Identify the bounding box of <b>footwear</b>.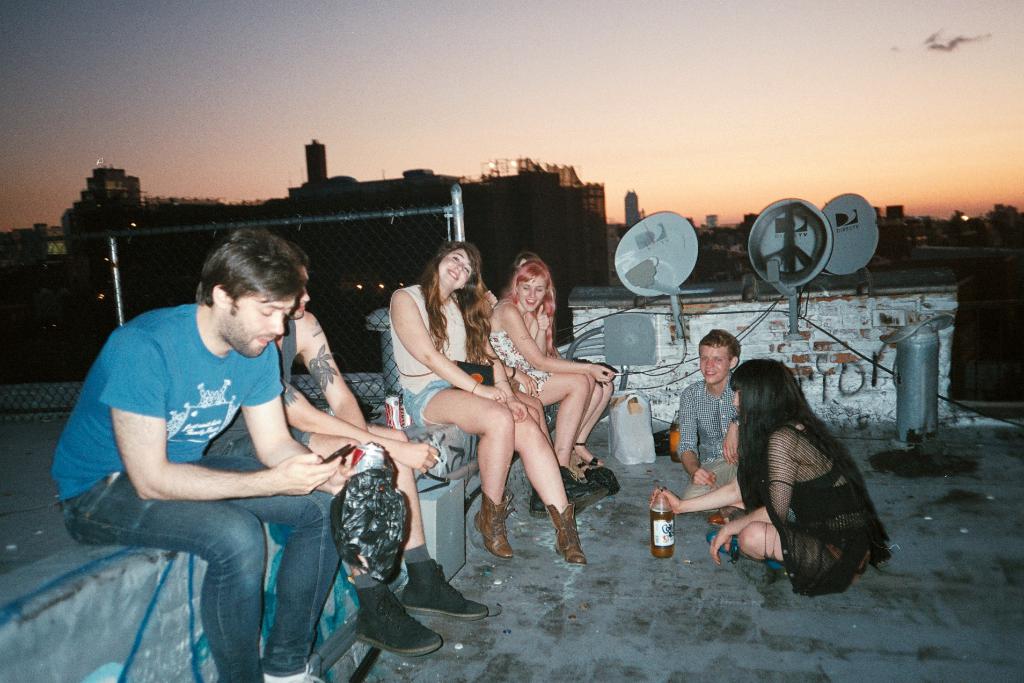
select_region(550, 465, 583, 488).
